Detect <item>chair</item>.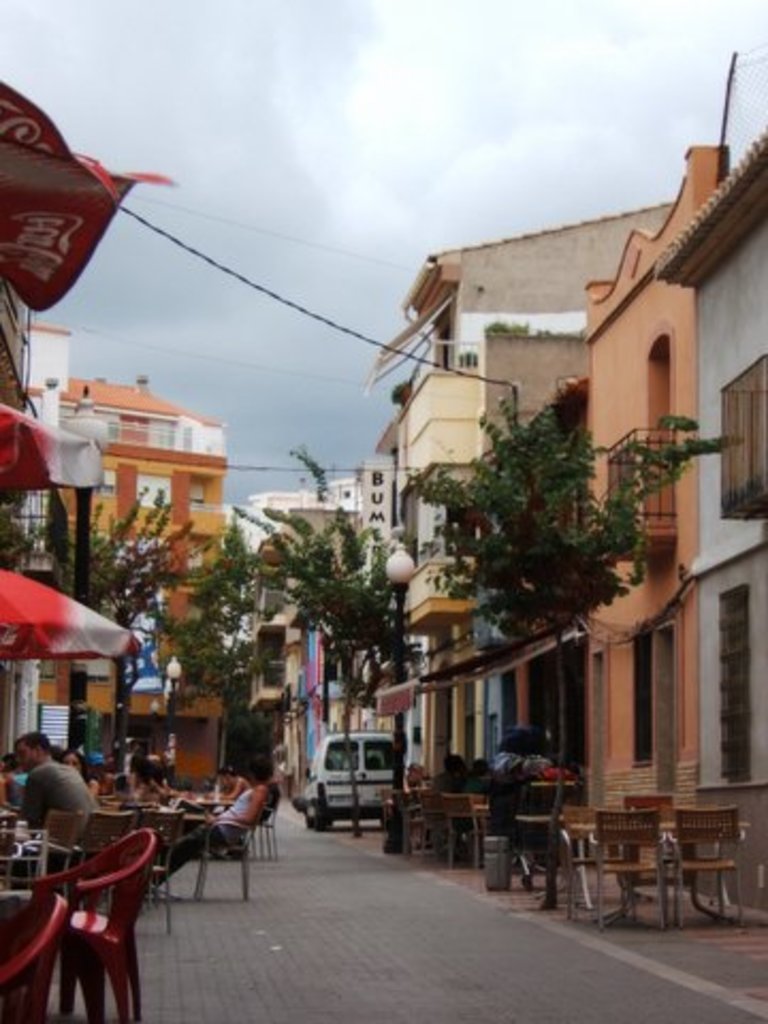
Detected at <bbox>629, 791, 676, 911</bbox>.
